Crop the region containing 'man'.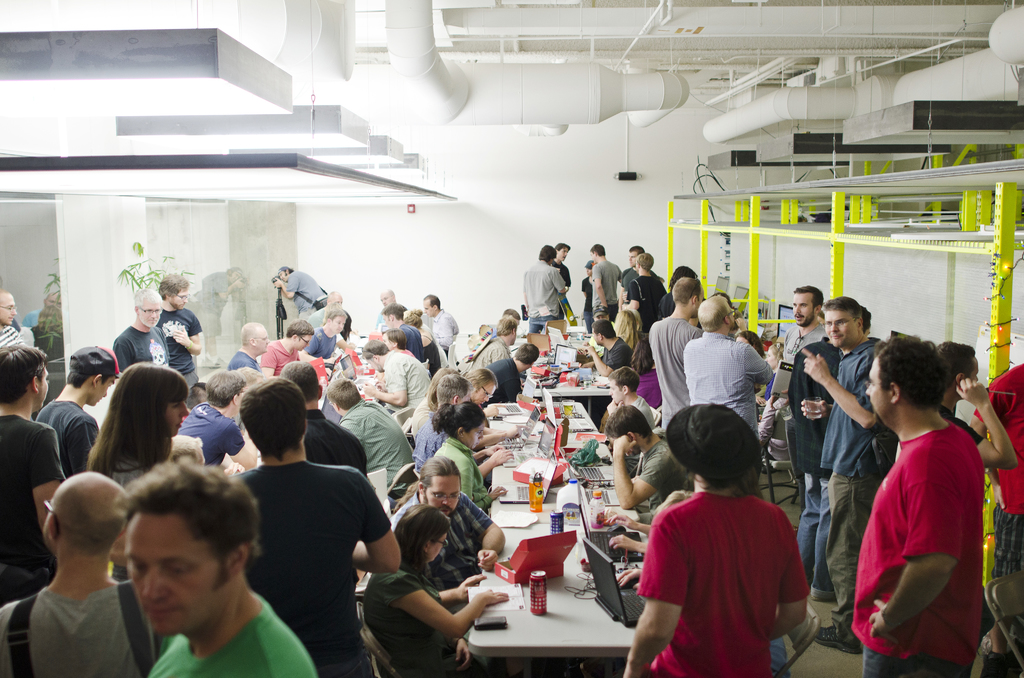
Crop region: (x1=250, y1=309, x2=307, y2=360).
